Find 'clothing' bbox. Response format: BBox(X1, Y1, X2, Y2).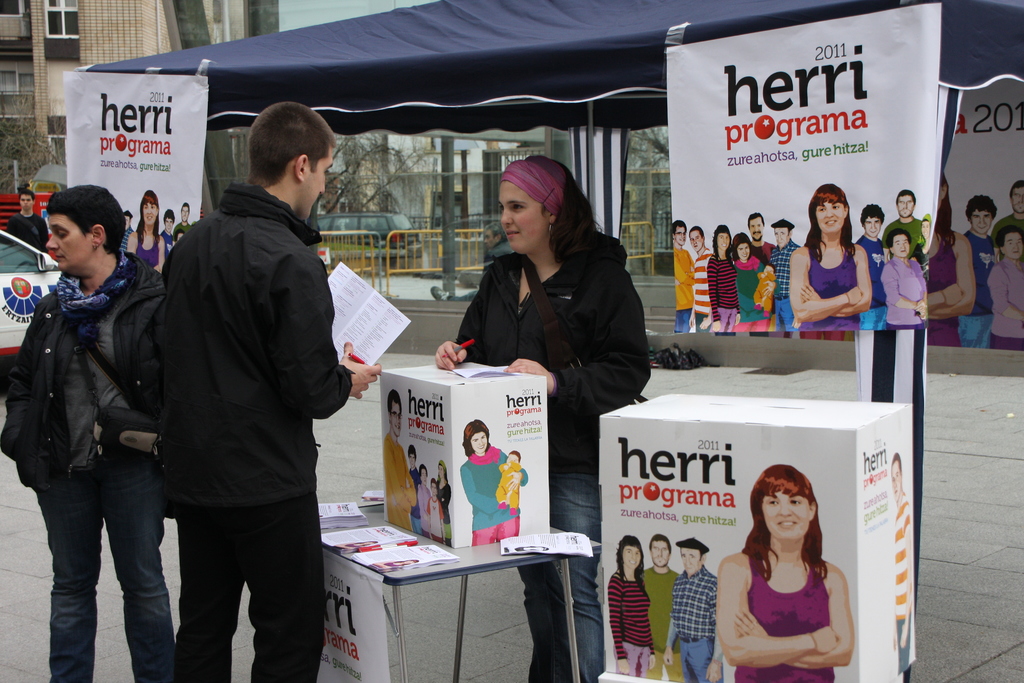
BBox(161, 229, 170, 256).
